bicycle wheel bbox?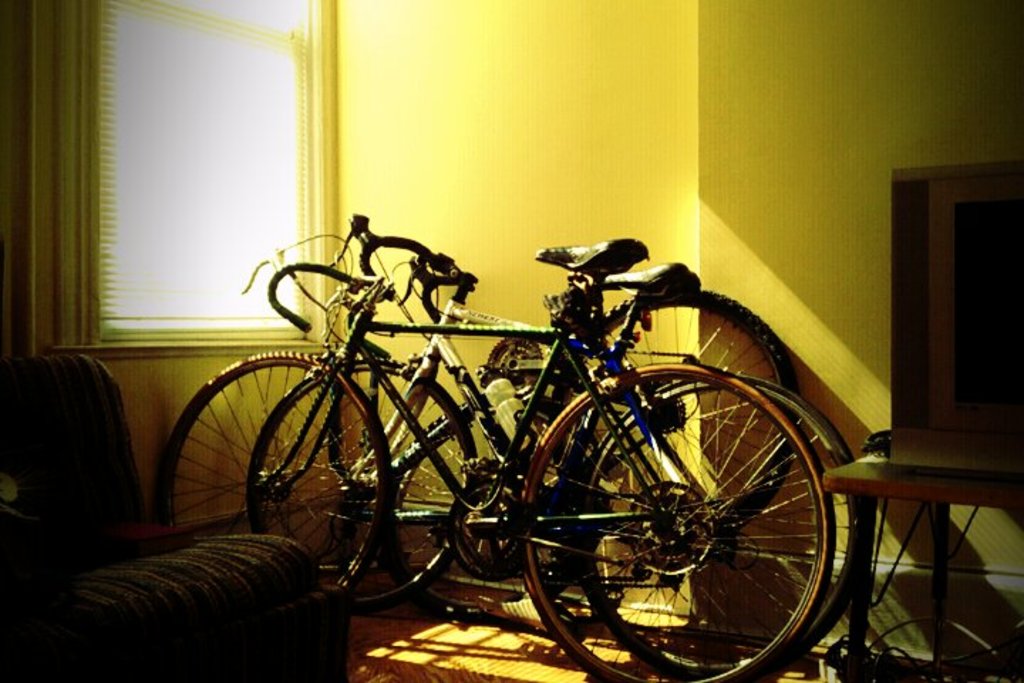
[x1=540, y1=275, x2=799, y2=525]
